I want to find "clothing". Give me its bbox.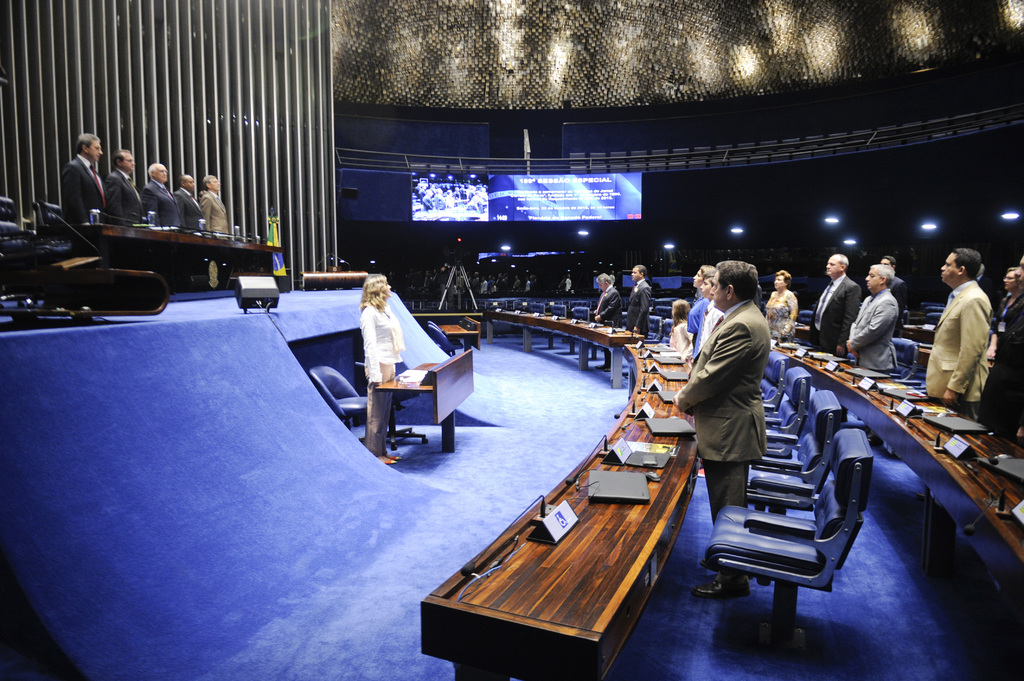
926:276:989:414.
